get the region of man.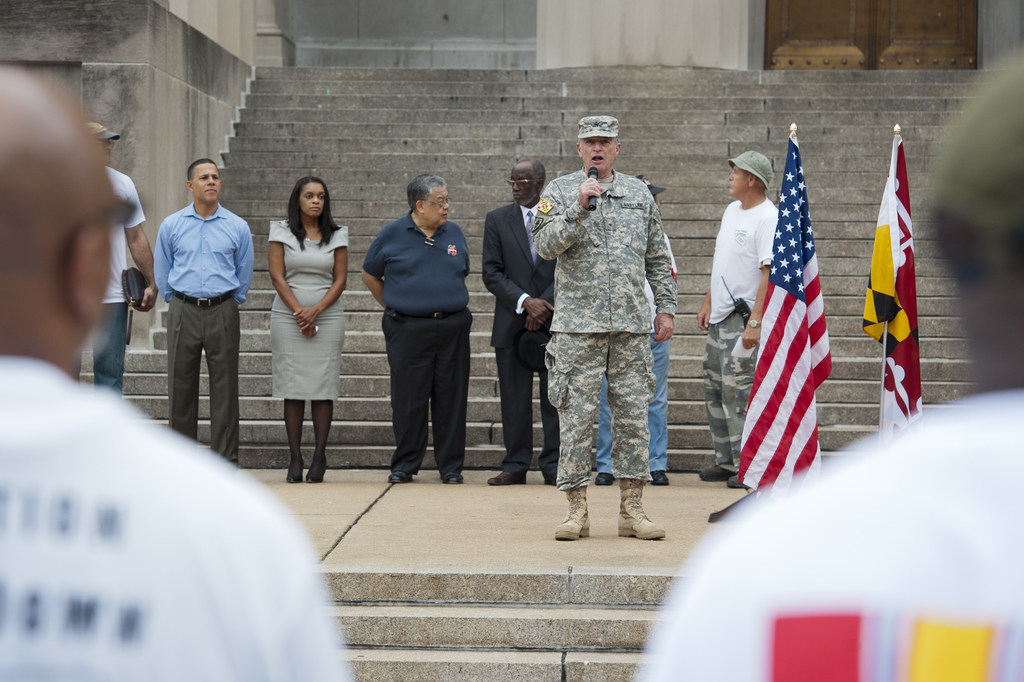
x1=0 y1=67 x2=351 y2=681.
